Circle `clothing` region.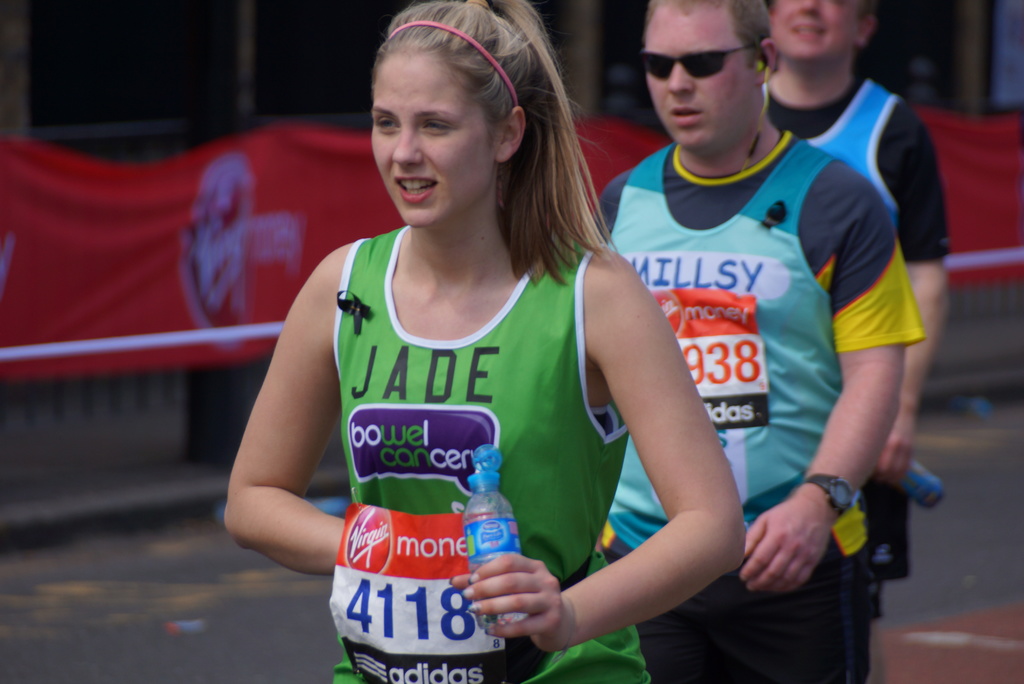
Region: bbox=[326, 233, 649, 683].
